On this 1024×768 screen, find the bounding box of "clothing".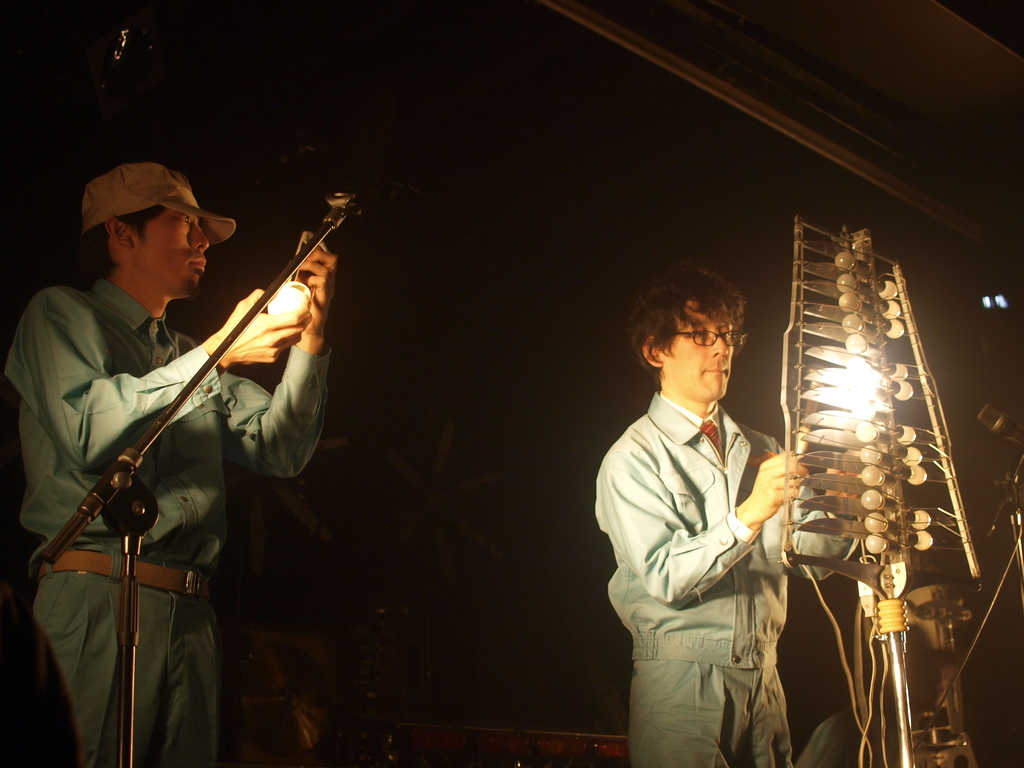
Bounding box: Rect(792, 708, 864, 767).
